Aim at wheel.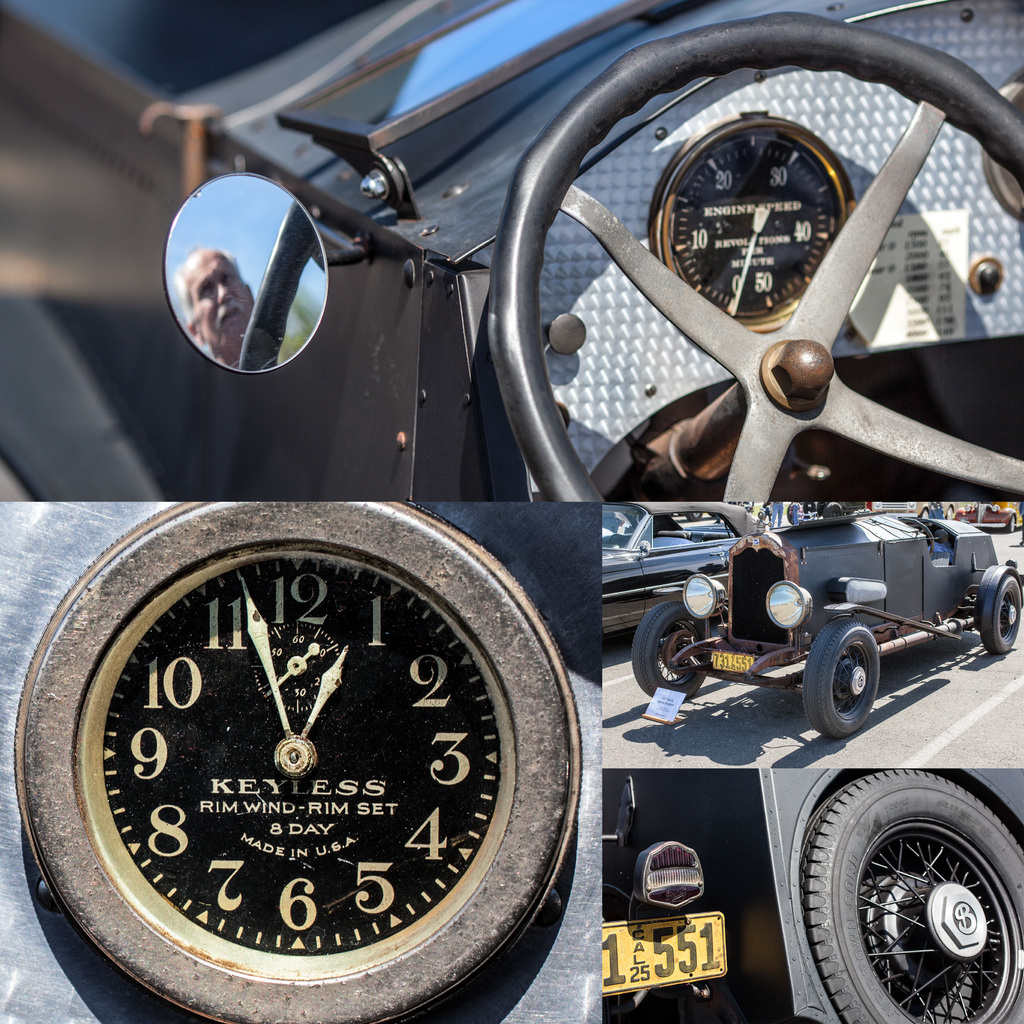
Aimed at 983,570,1023,657.
